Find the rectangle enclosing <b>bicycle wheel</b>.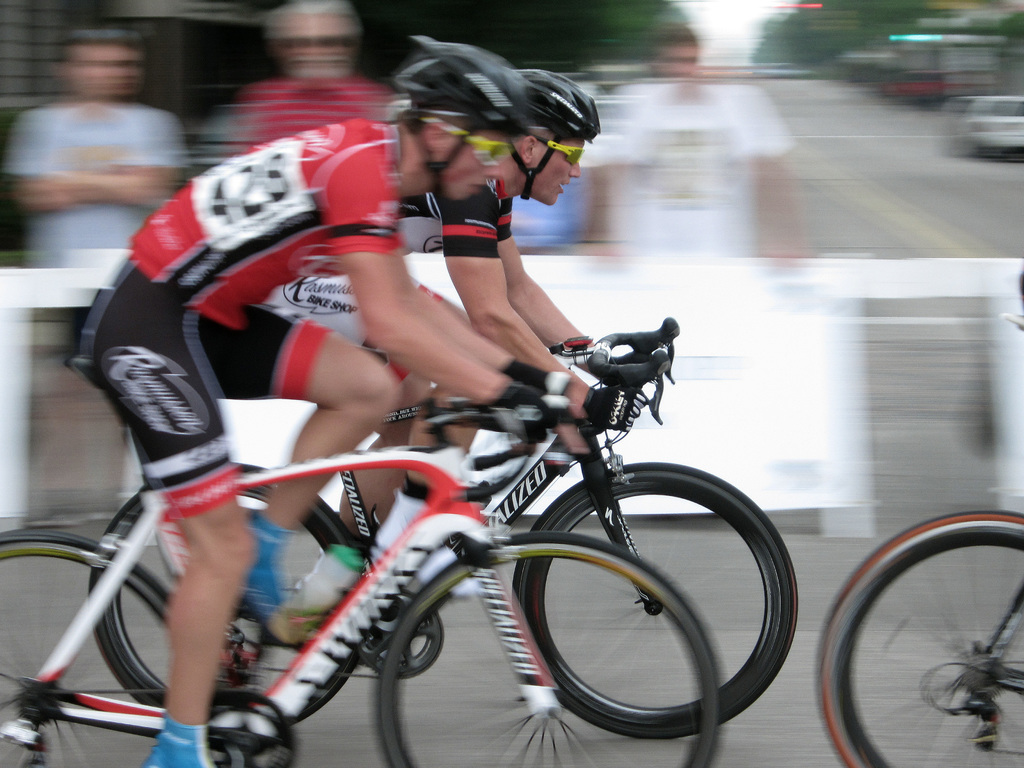
bbox=(511, 463, 803, 741).
